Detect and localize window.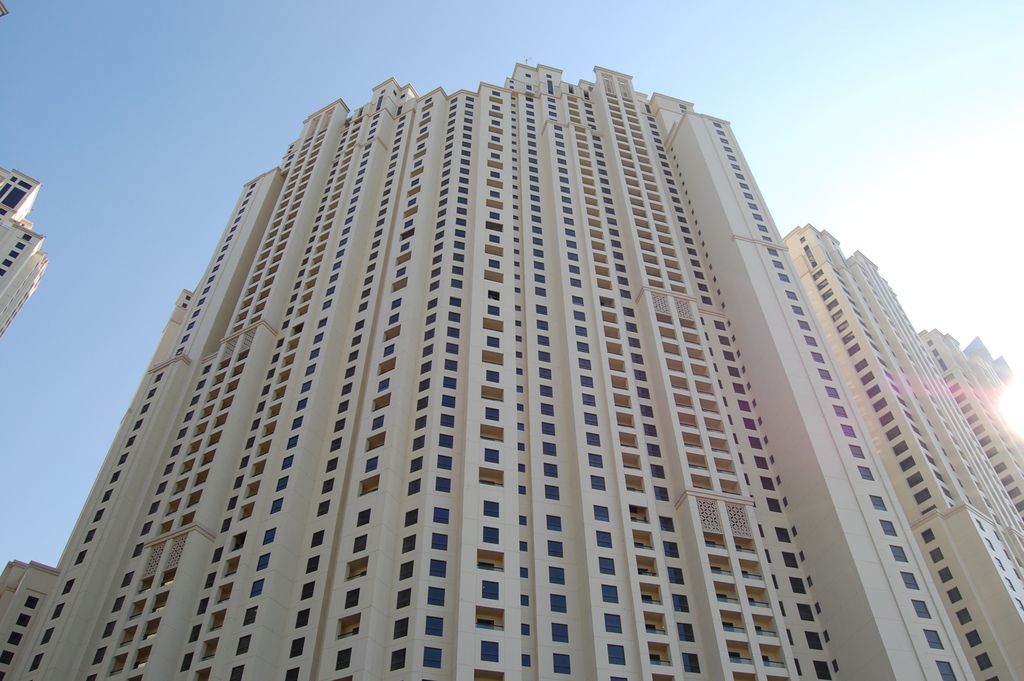
Localized at <bbox>986, 673, 999, 680</bbox>.
